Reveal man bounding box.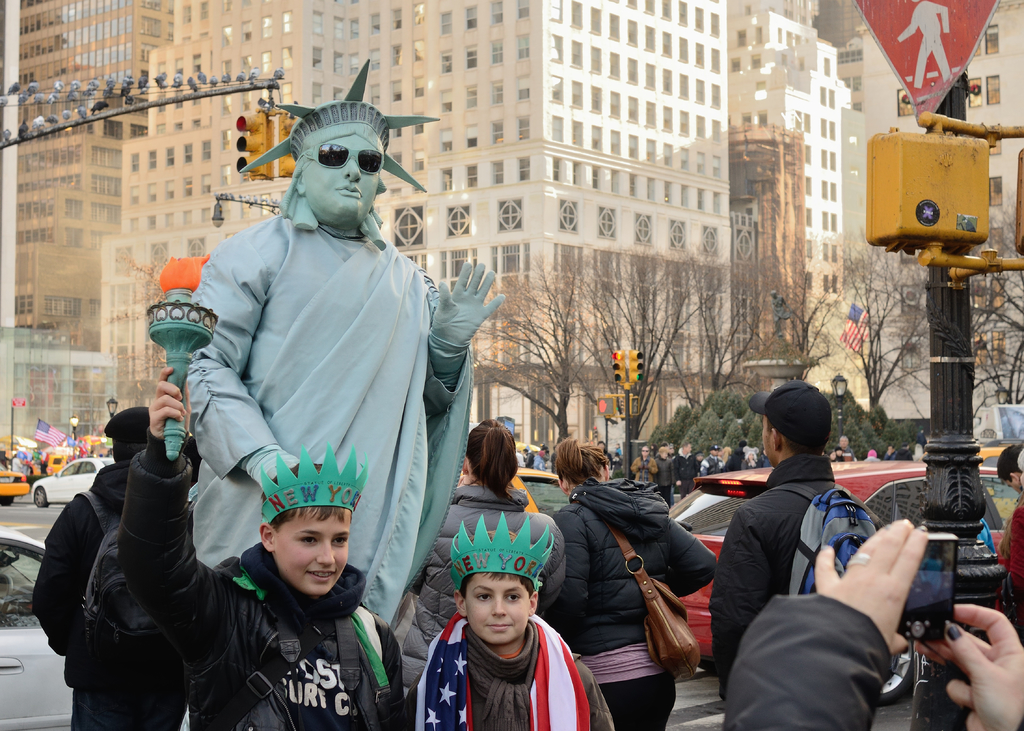
Revealed: box=[36, 402, 203, 730].
